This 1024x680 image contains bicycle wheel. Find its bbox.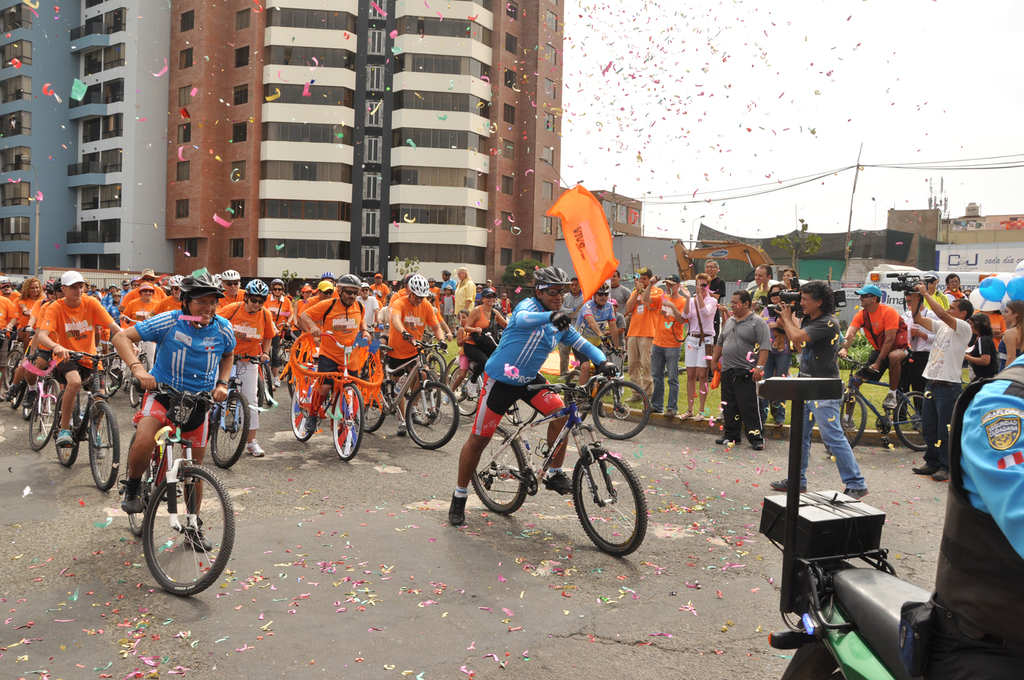
288,382,322,438.
